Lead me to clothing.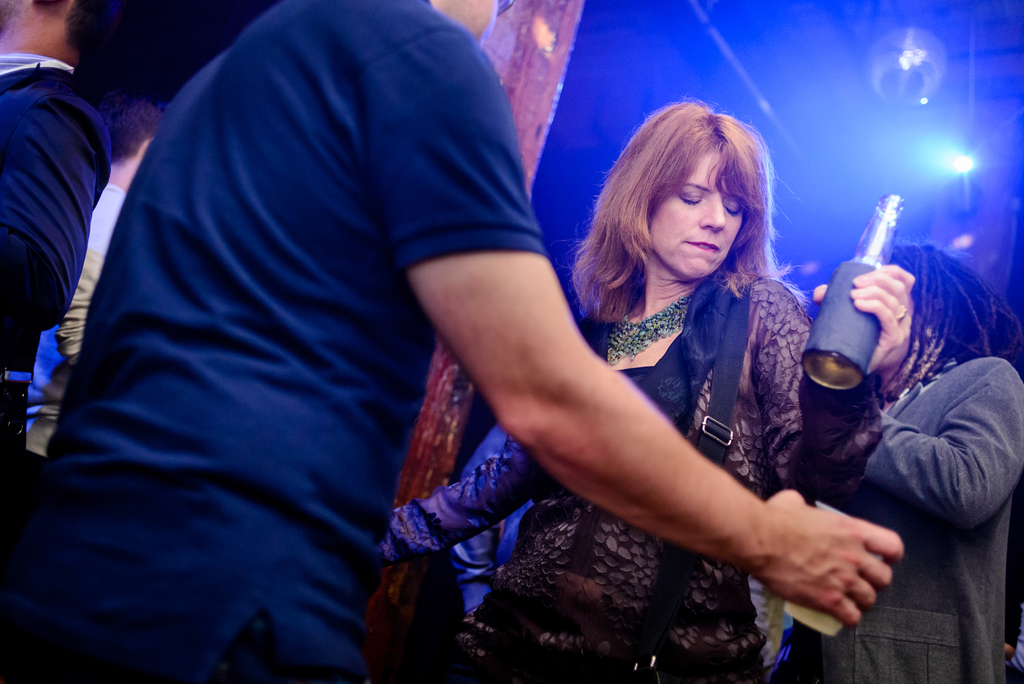
Lead to 0/55/118/527.
